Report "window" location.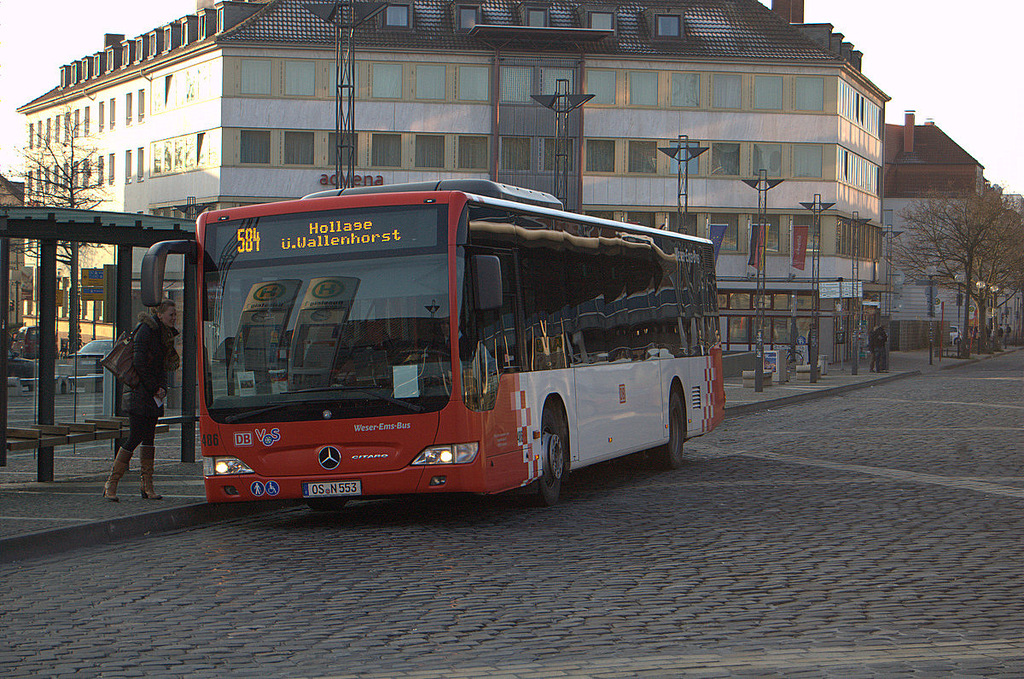
Report: rect(670, 71, 701, 107).
